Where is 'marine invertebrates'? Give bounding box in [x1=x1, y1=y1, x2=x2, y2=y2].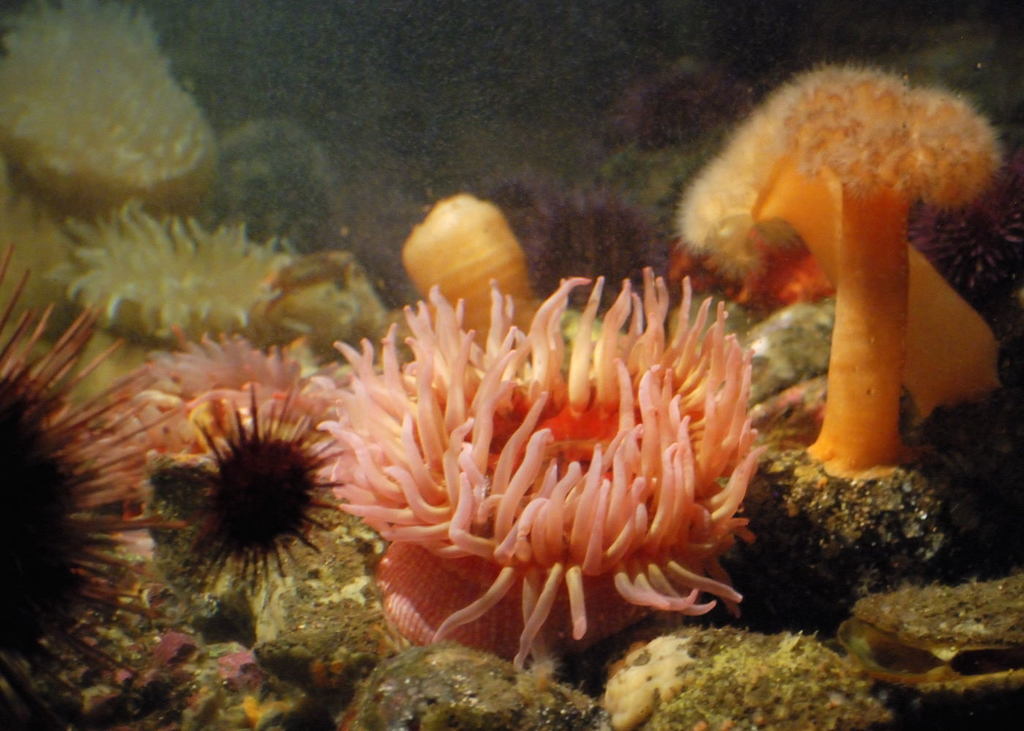
[x1=140, y1=335, x2=376, y2=629].
